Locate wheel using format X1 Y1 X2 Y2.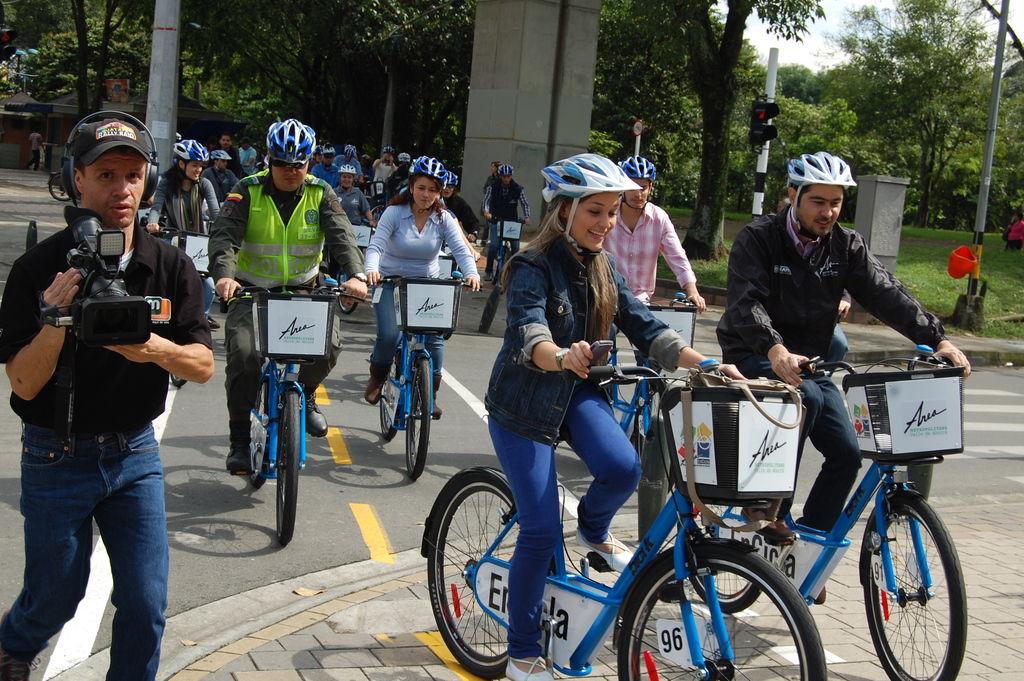
248 381 271 485.
